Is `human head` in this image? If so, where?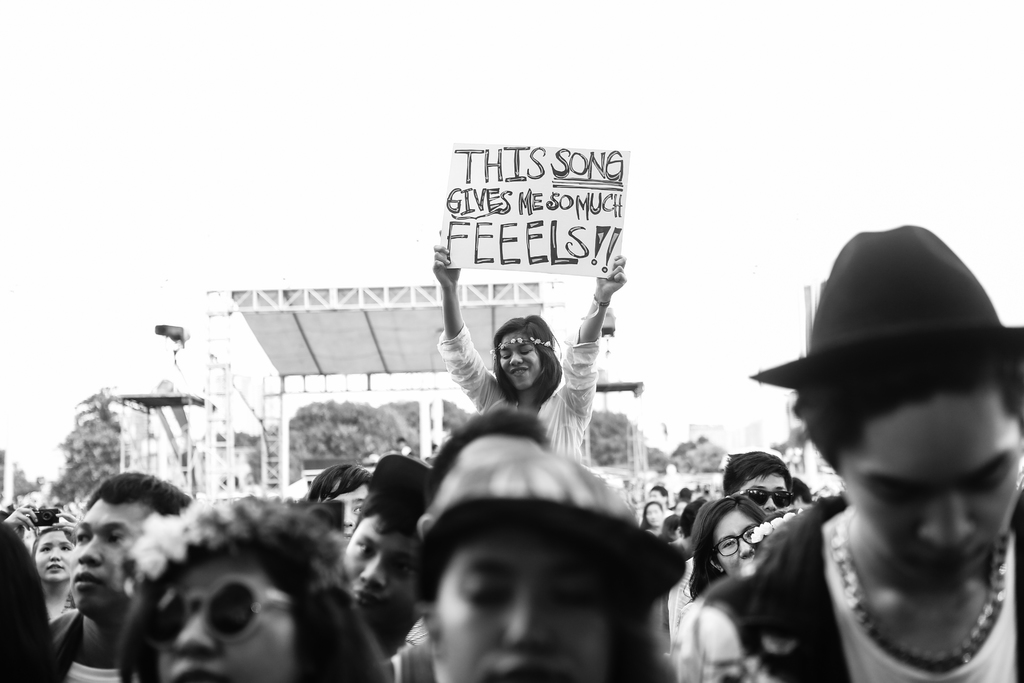
Yes, at left=422, top=451, right=643, bottom=682.
